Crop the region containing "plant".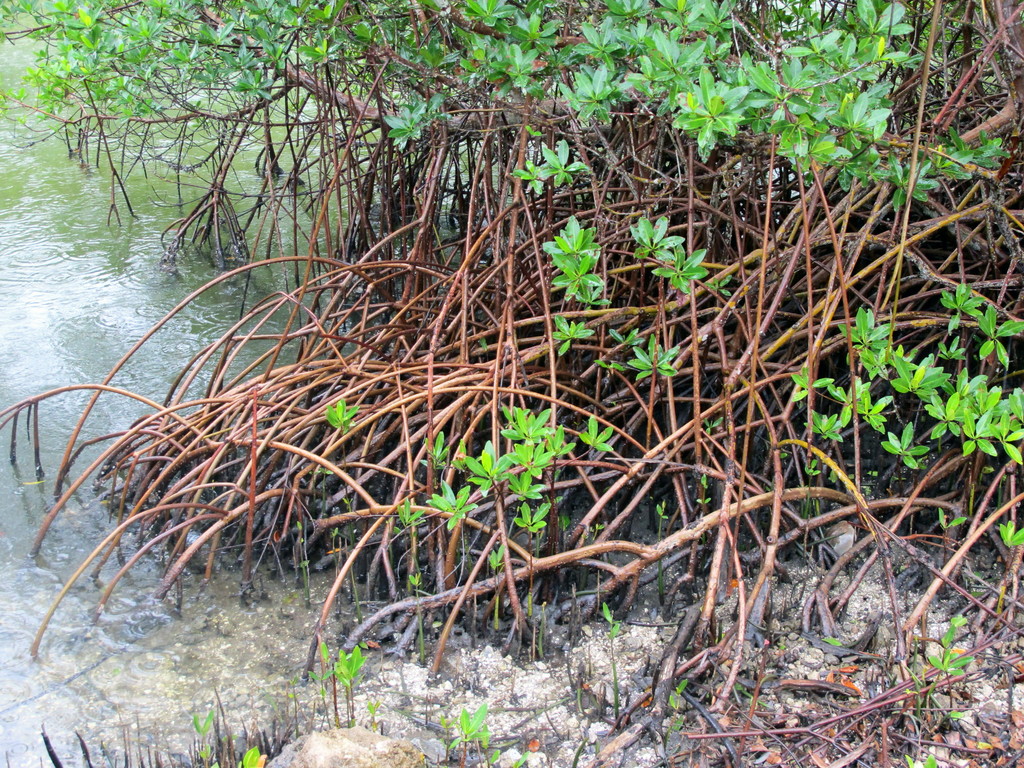
Crop region: <box>555,411,618,470</box>.
